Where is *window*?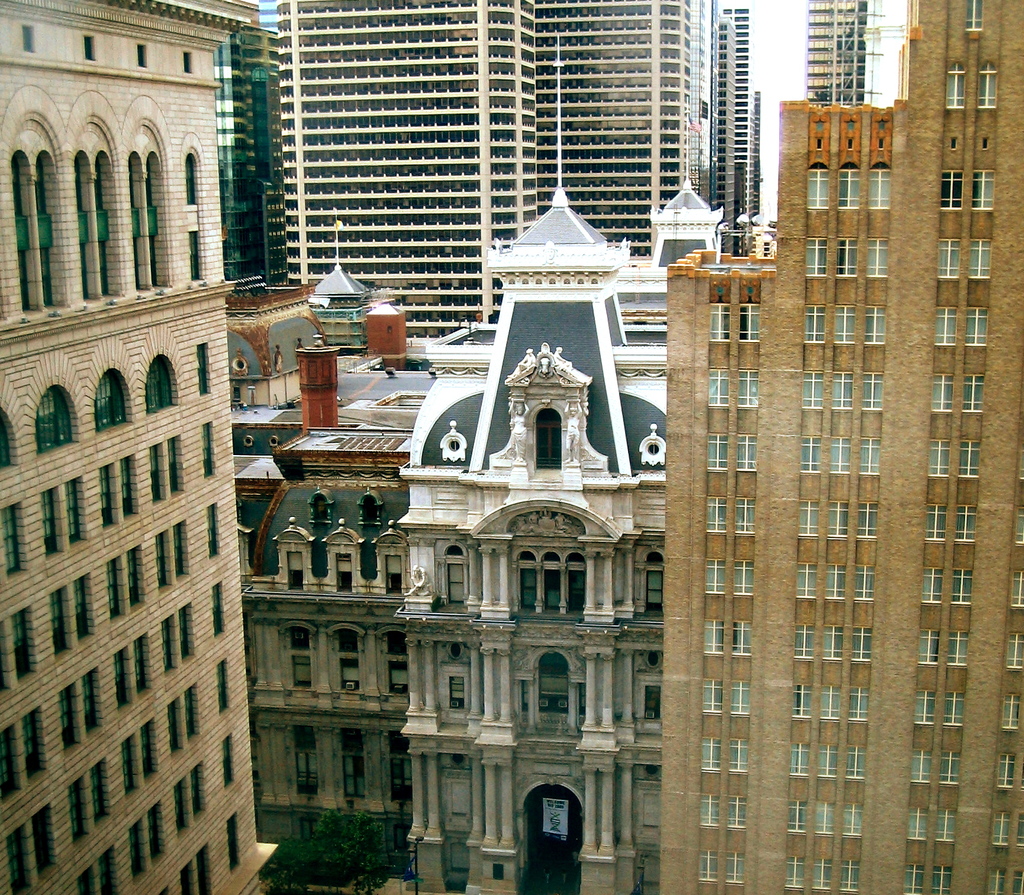
locate(208, 505, 220, 559).
